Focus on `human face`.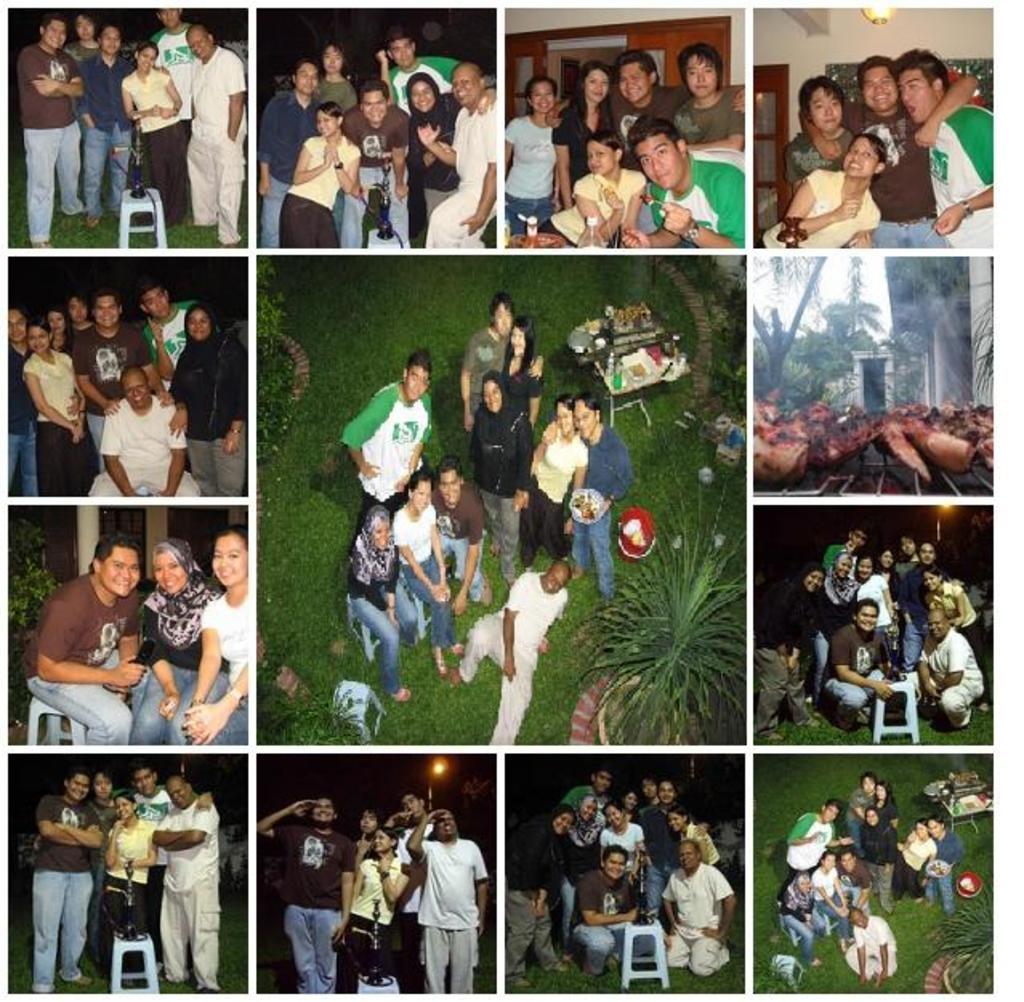
Focused at x1=2, y1=308, x2=24, y2=337.
